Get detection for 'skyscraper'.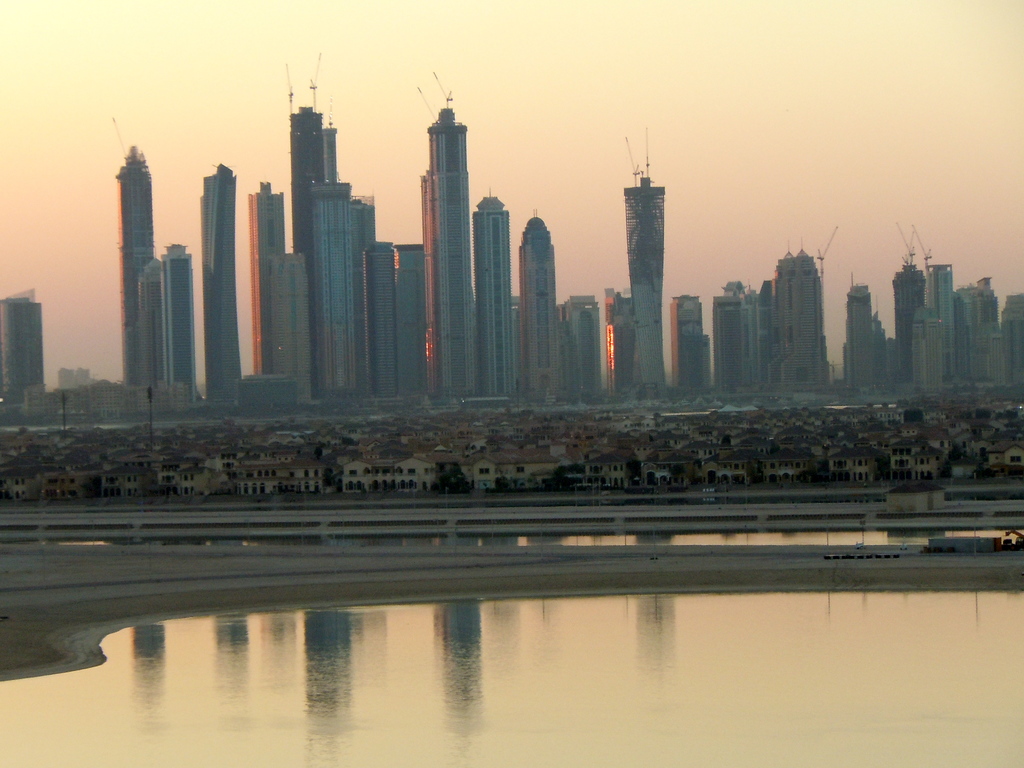
Detection: select_region(204, 164, 237, 404).
